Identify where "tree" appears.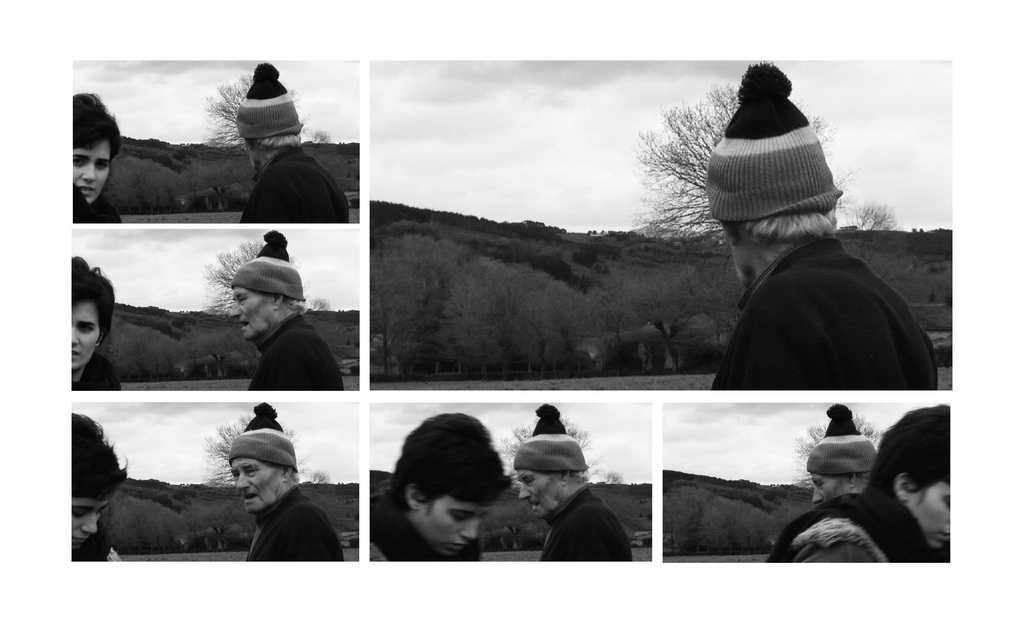
Appears at pyautogui.locateOnScreen(625, 76, 867, 254).
